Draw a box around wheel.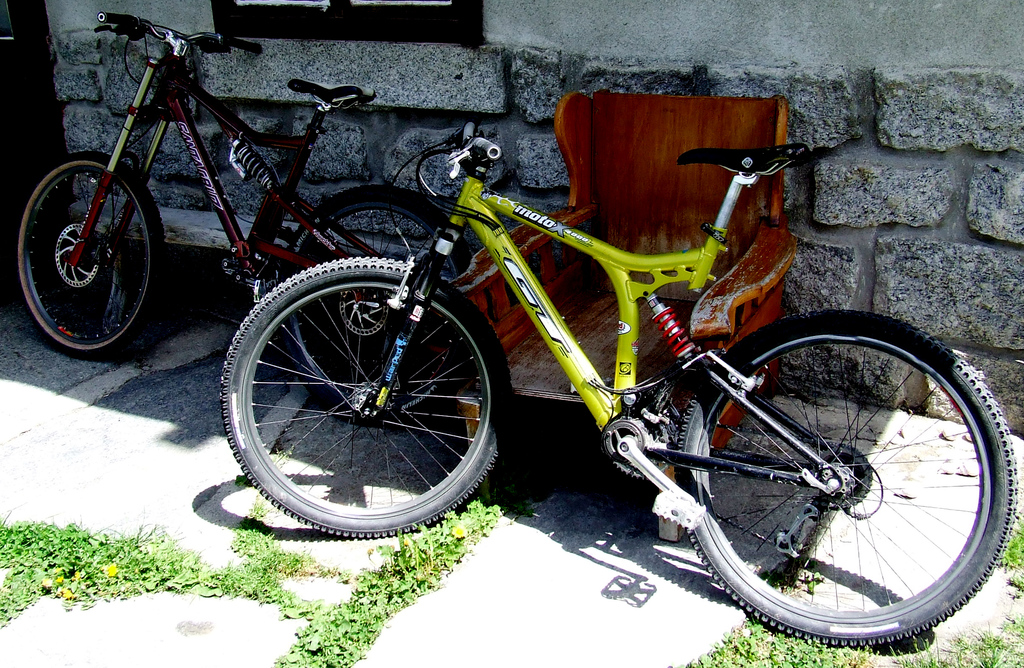
box=[218, 256, 513, 537].
